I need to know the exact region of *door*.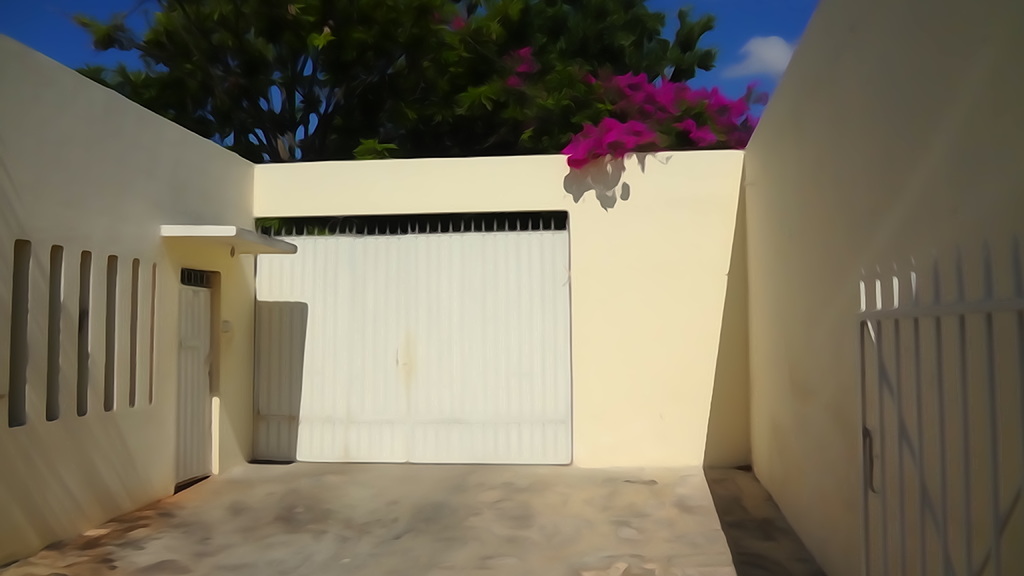
Region: box=[172, 264, 218, 492].
